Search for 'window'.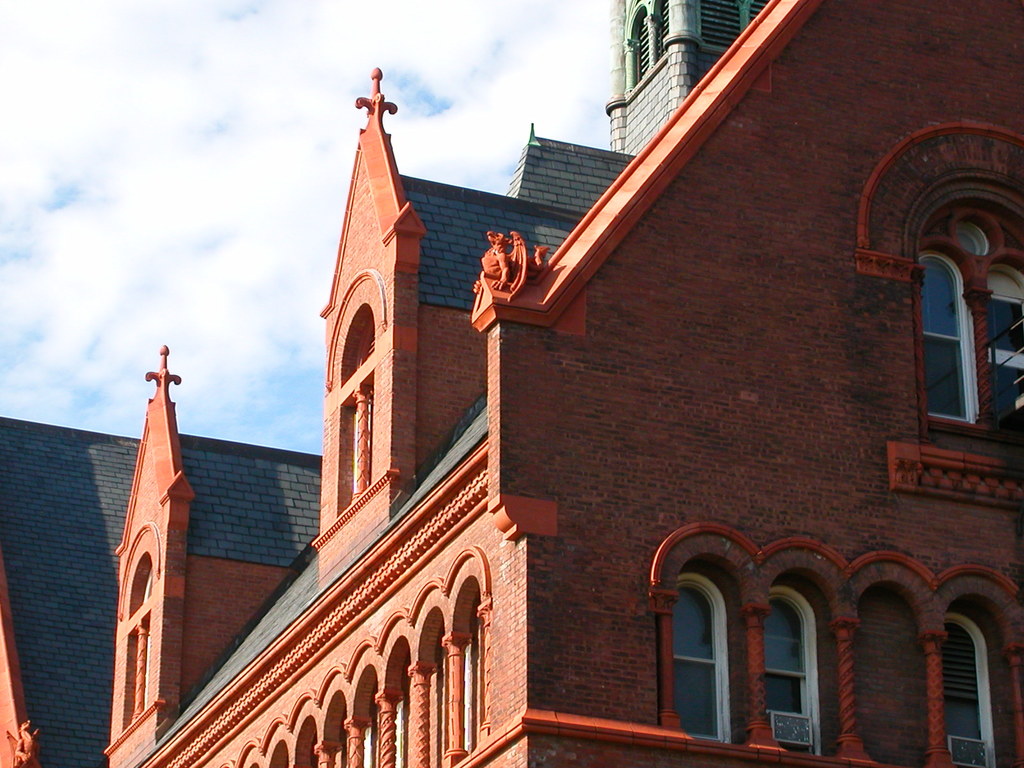
Found at 985, 271, 1023, 419.
